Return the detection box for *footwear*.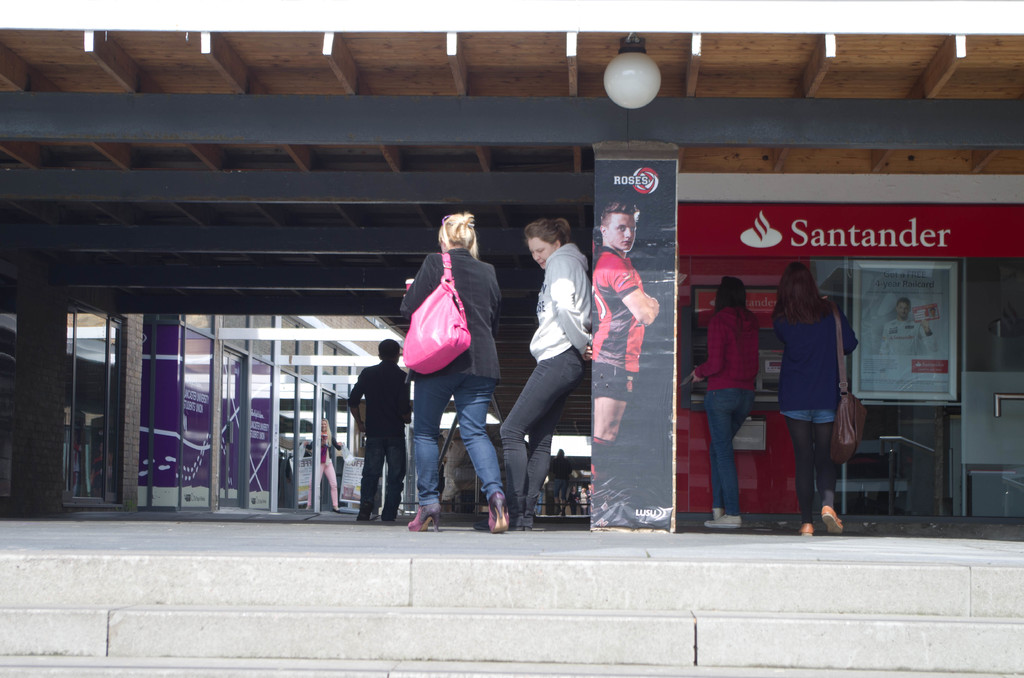
box(462, 472, 516, 539).
